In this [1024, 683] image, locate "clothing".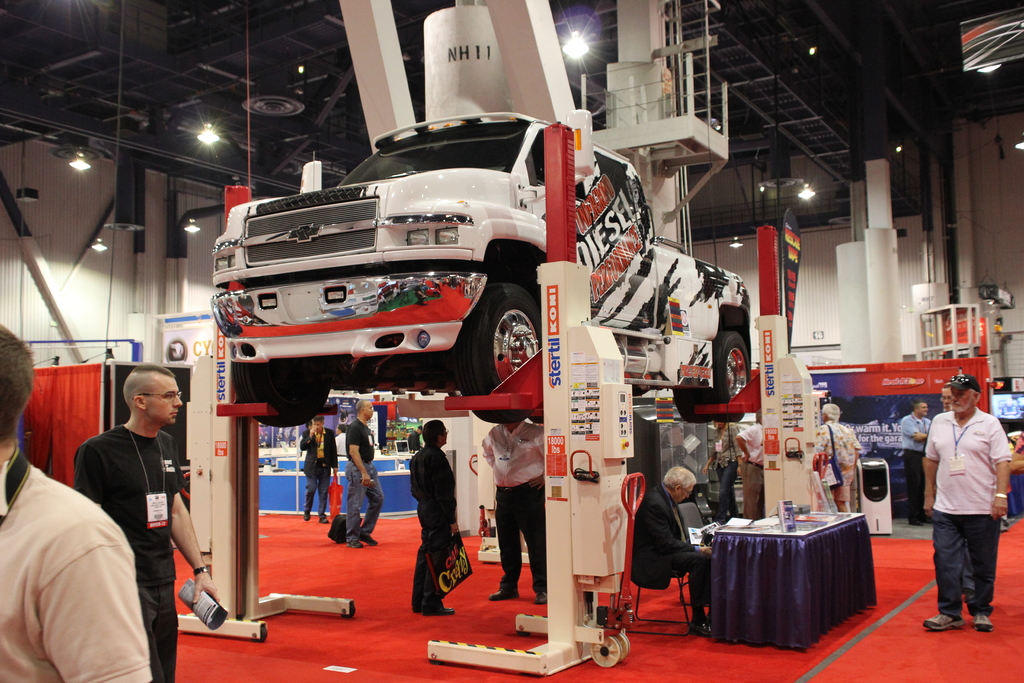
Bounding box: [815,417,861,498].
